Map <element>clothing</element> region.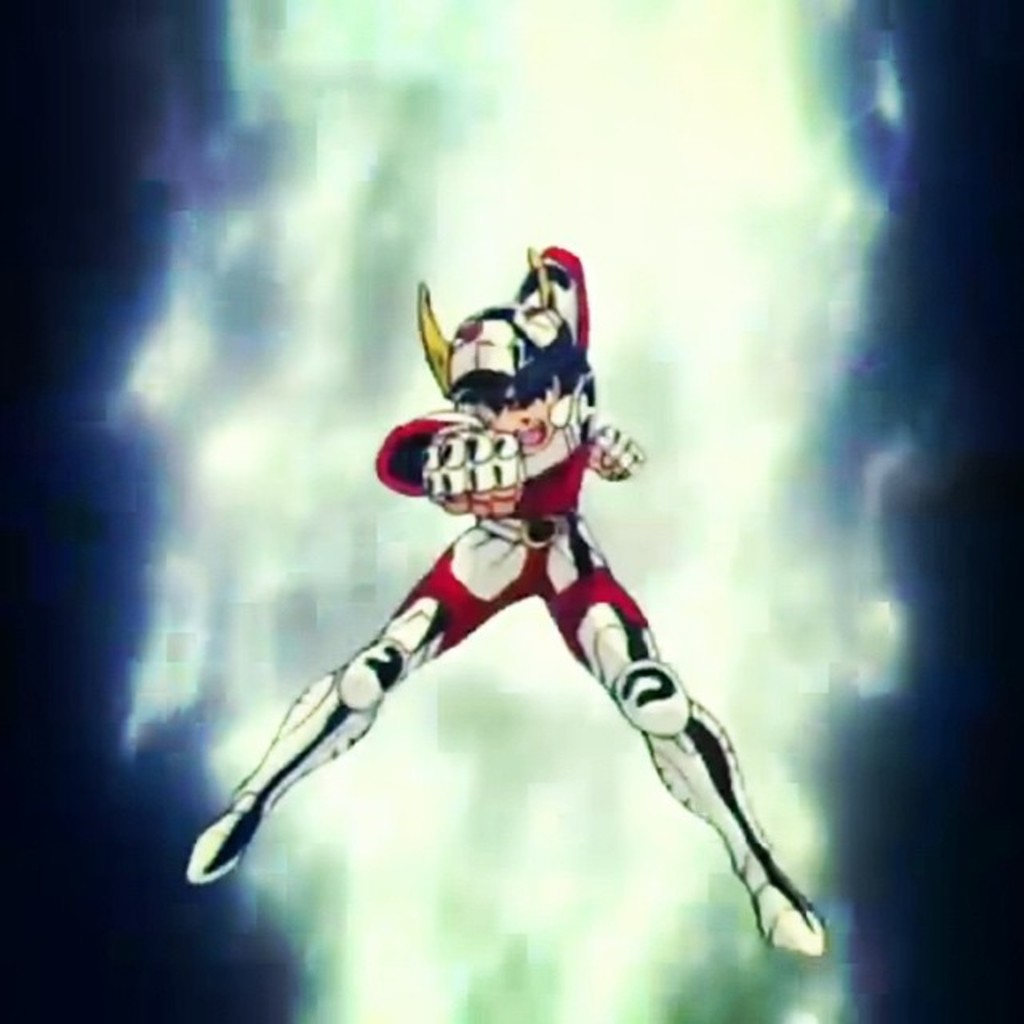
Mapped to x1=232, y1=243, x2=771, y2=882.
